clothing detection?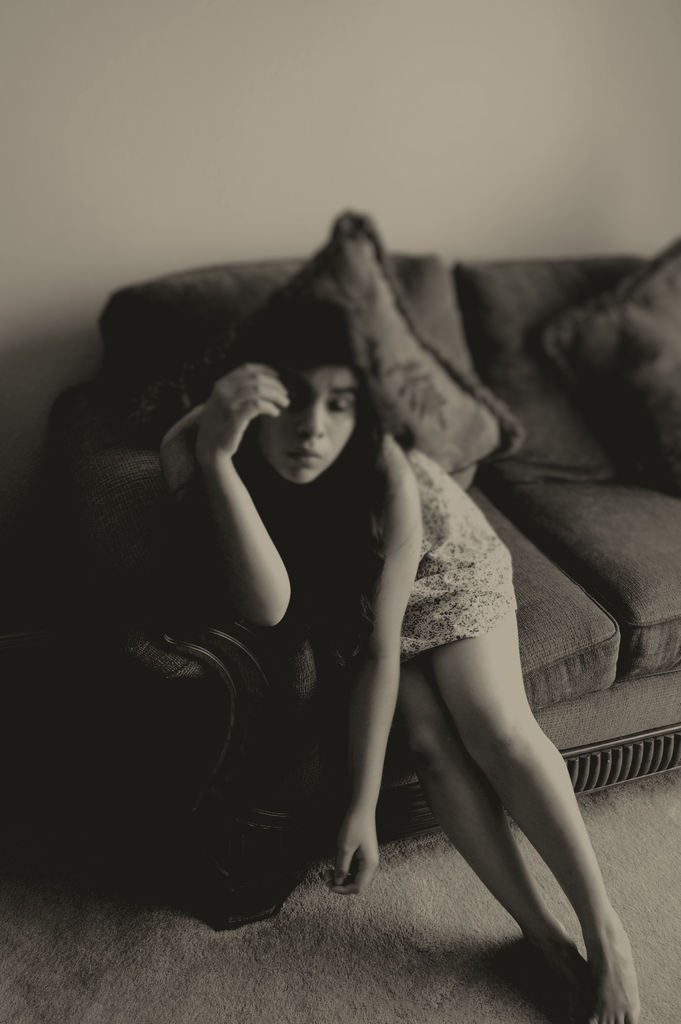
[174,426,518,660]
